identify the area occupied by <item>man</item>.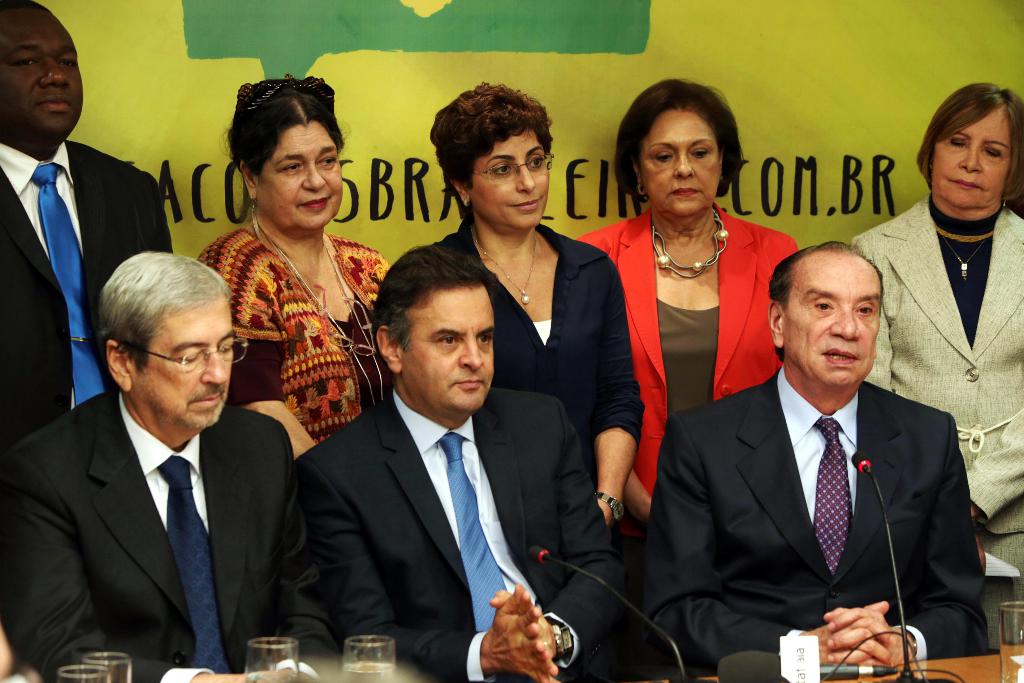
Area: [left=640, top=239, right=991, bottom=677].
